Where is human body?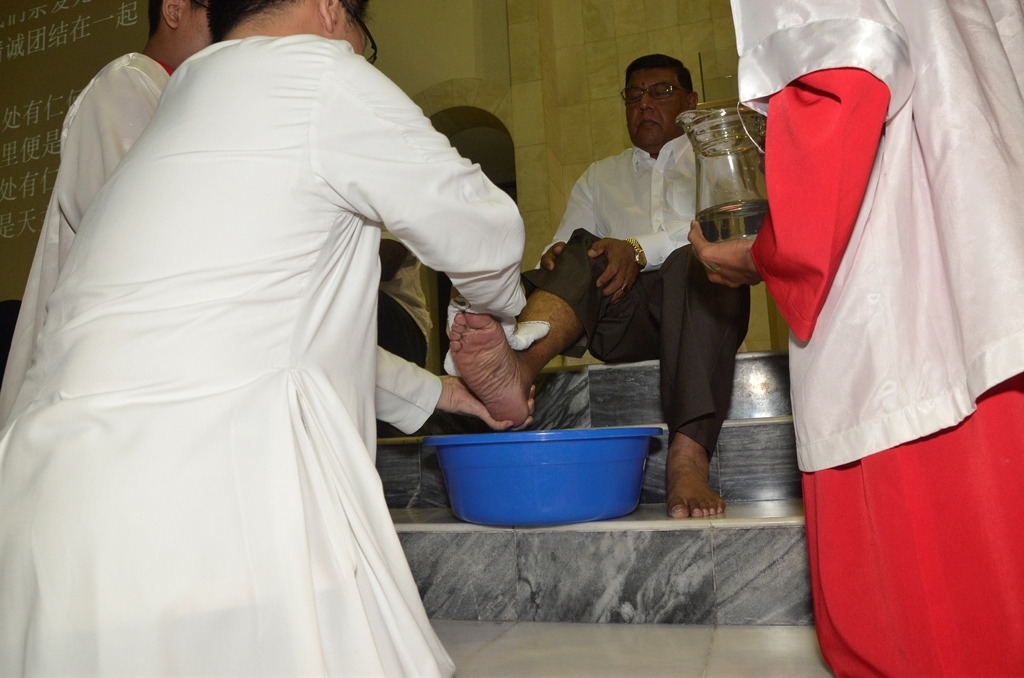
448:54:750:520.
